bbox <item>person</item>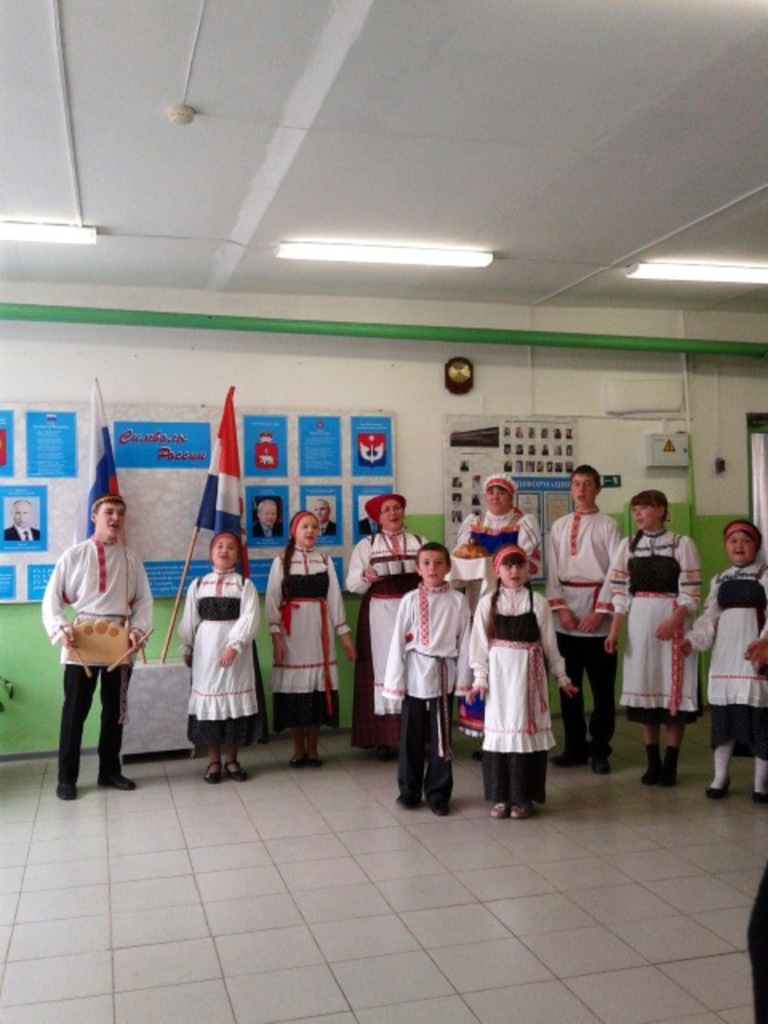
[181, 536, 264, 784]
